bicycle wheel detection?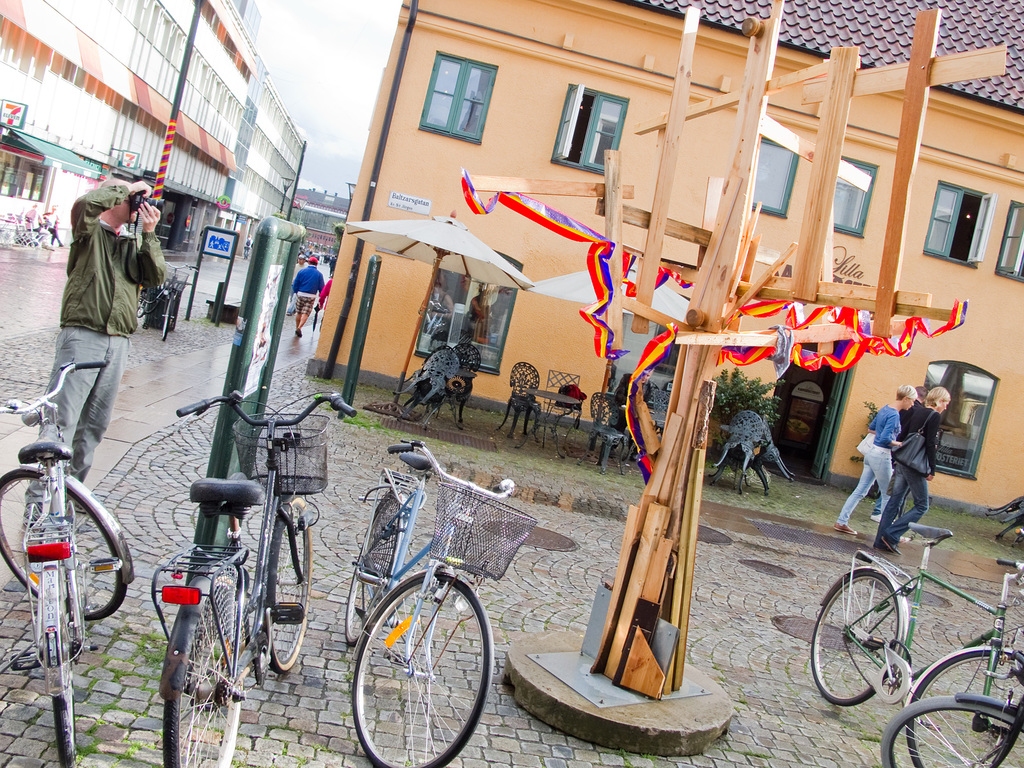
pyautogui.locateOnScreen(346, 564, 493, 756)
